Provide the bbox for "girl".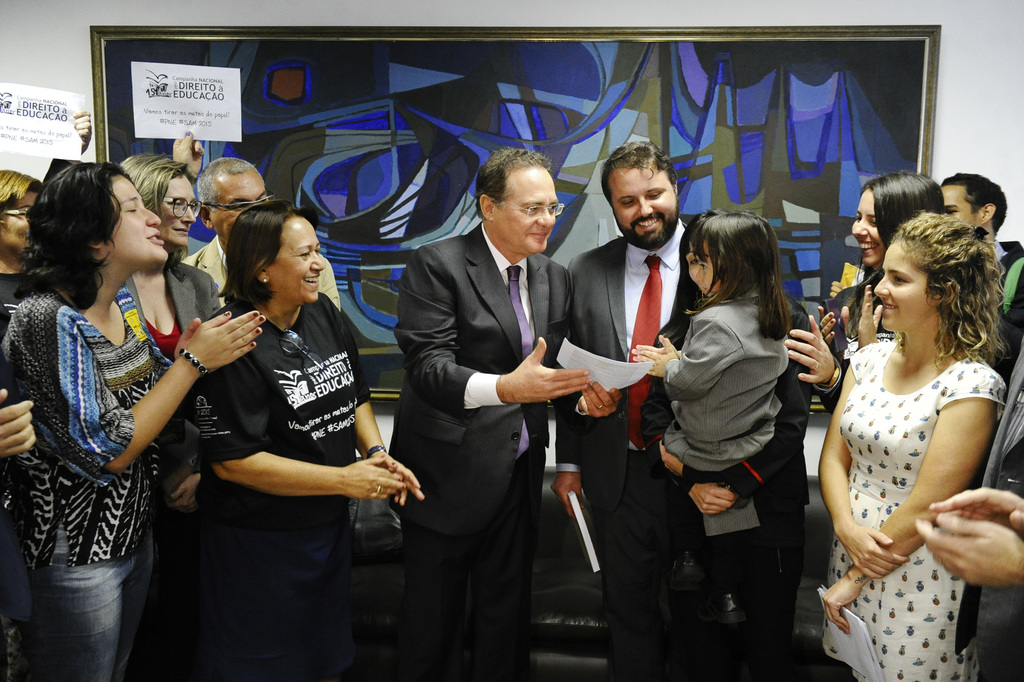
[x1=817, y1=170, x2=947, y2=373].
